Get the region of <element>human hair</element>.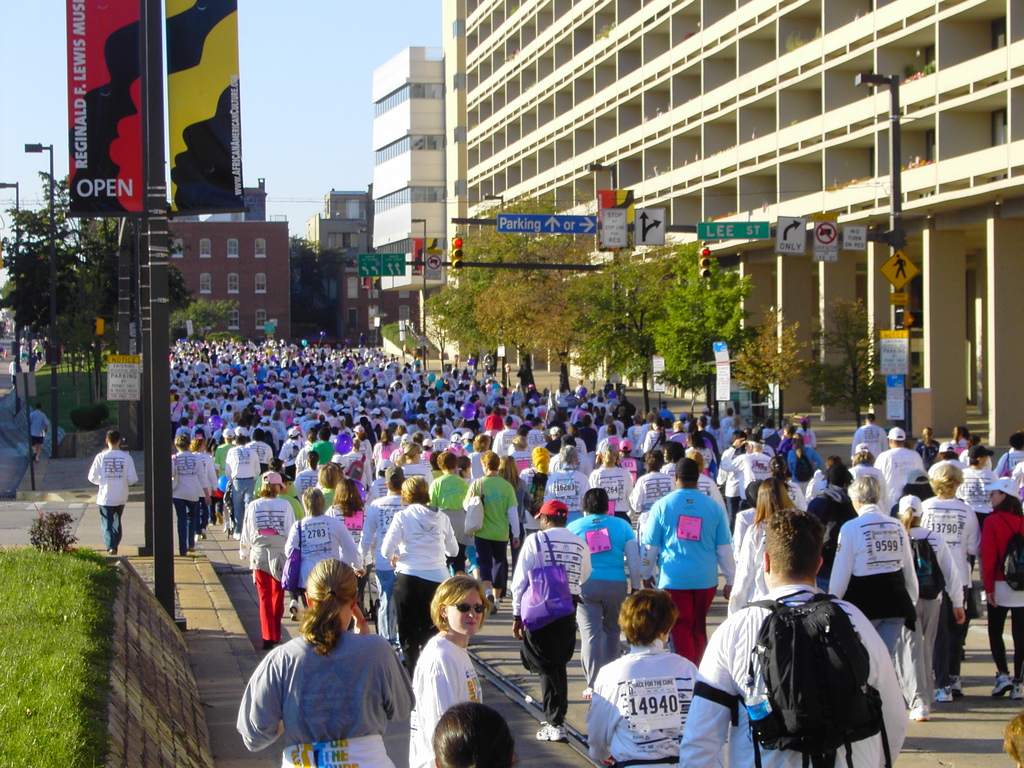
<bbox>554, 446, 582, 471</bbox>.
